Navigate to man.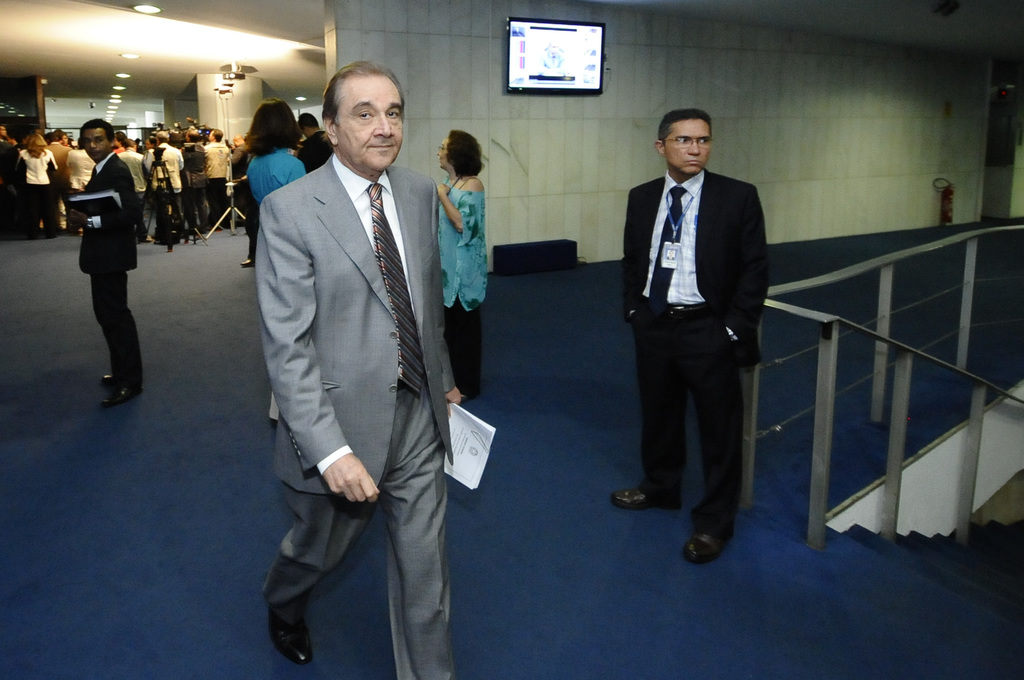
Navigation target: <box>79,124,173,405</box>.
